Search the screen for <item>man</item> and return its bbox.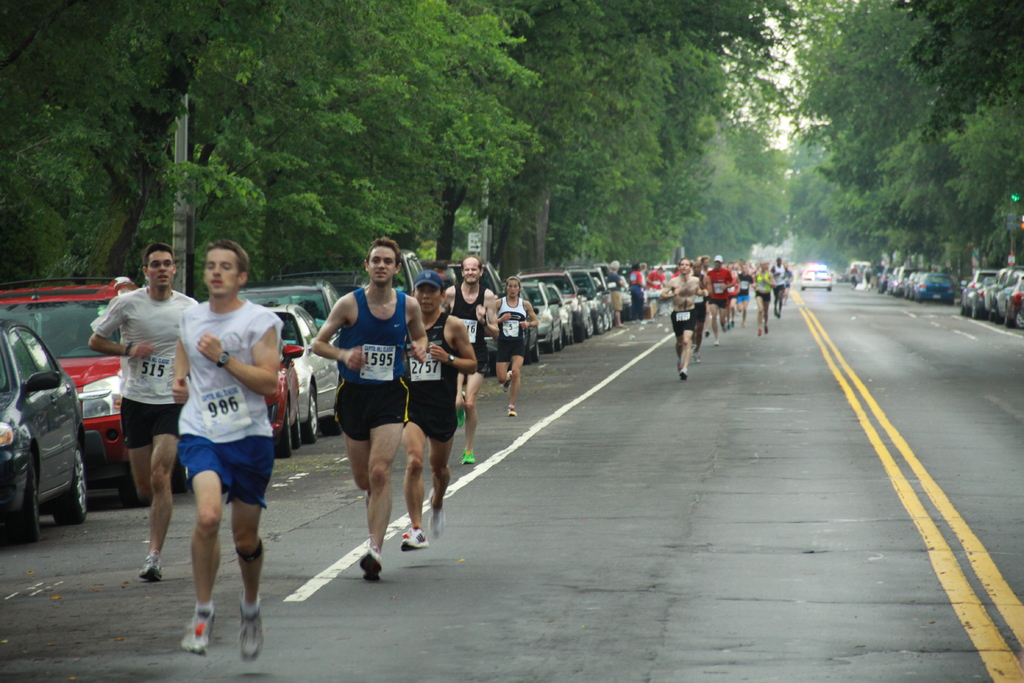
Found: left=649, top=264, right=675, bottom=318.
